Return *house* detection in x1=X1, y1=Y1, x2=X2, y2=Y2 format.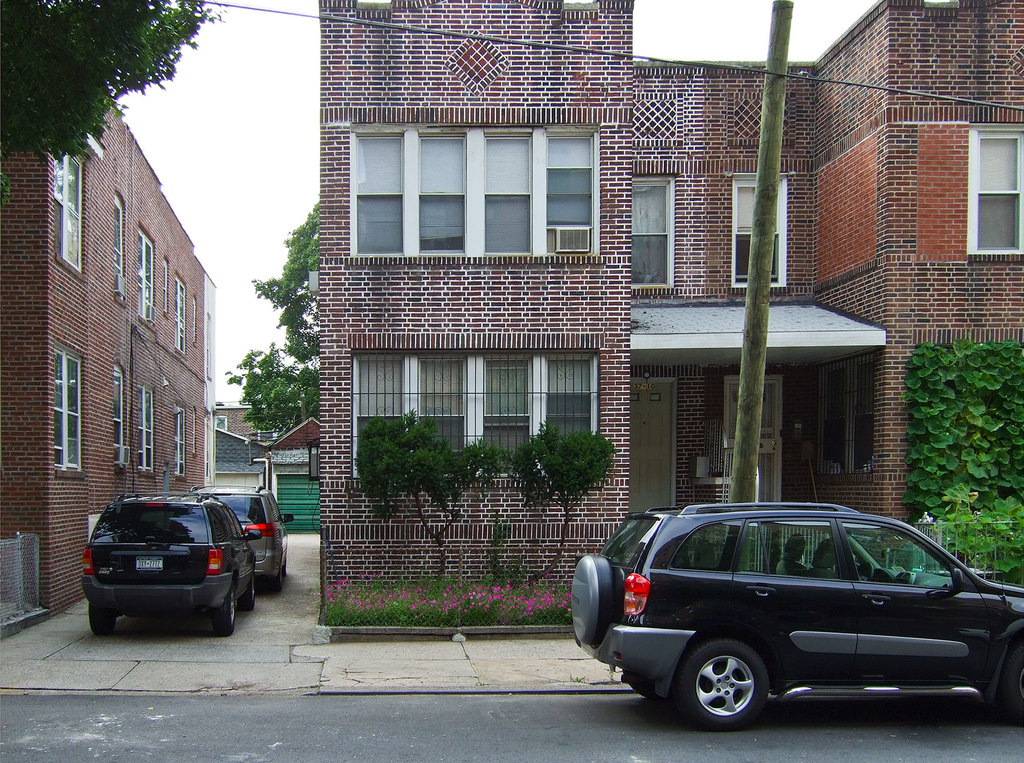
x1=630, y1=0, x2=908, y2=520.
